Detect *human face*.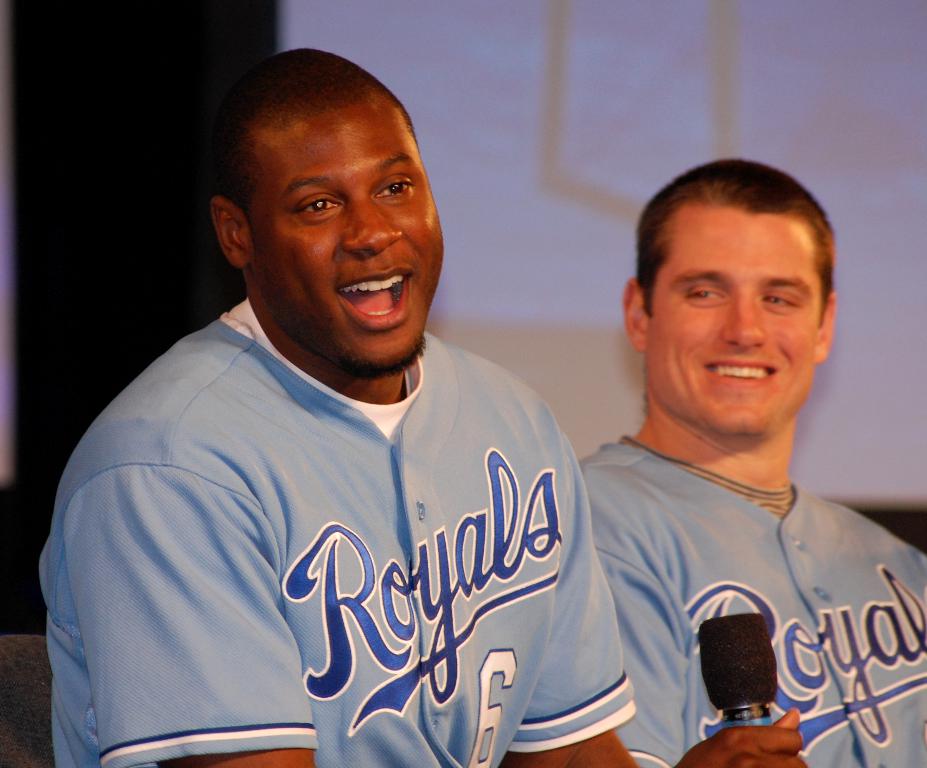
Detected at select_region(648, 206, 813, 437).
